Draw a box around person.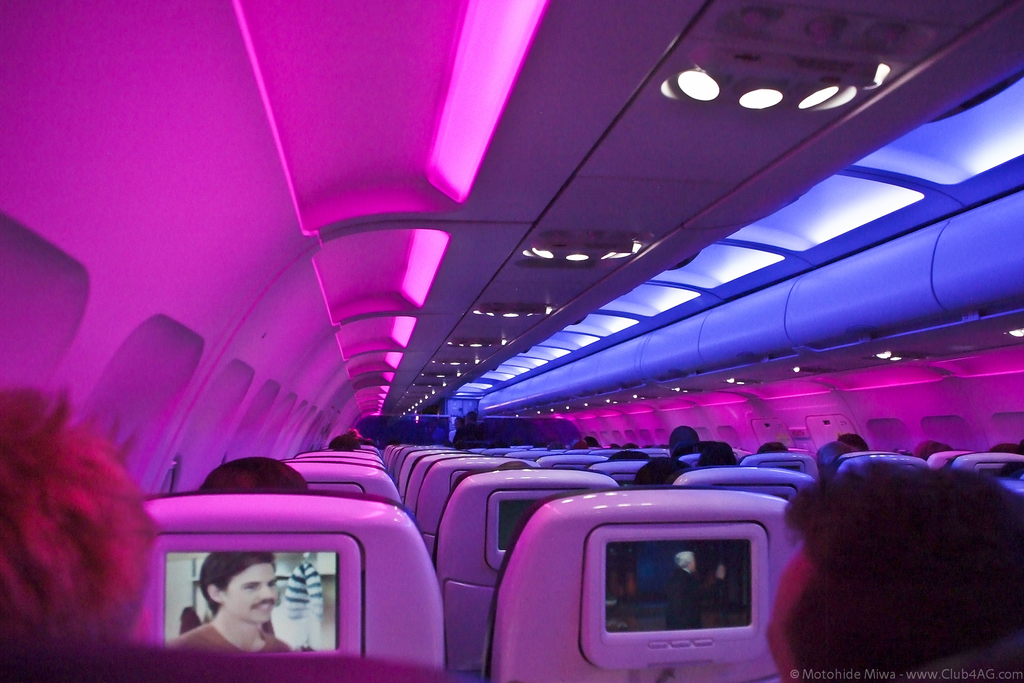
left=445, top=418, right=461, bottom=443.
